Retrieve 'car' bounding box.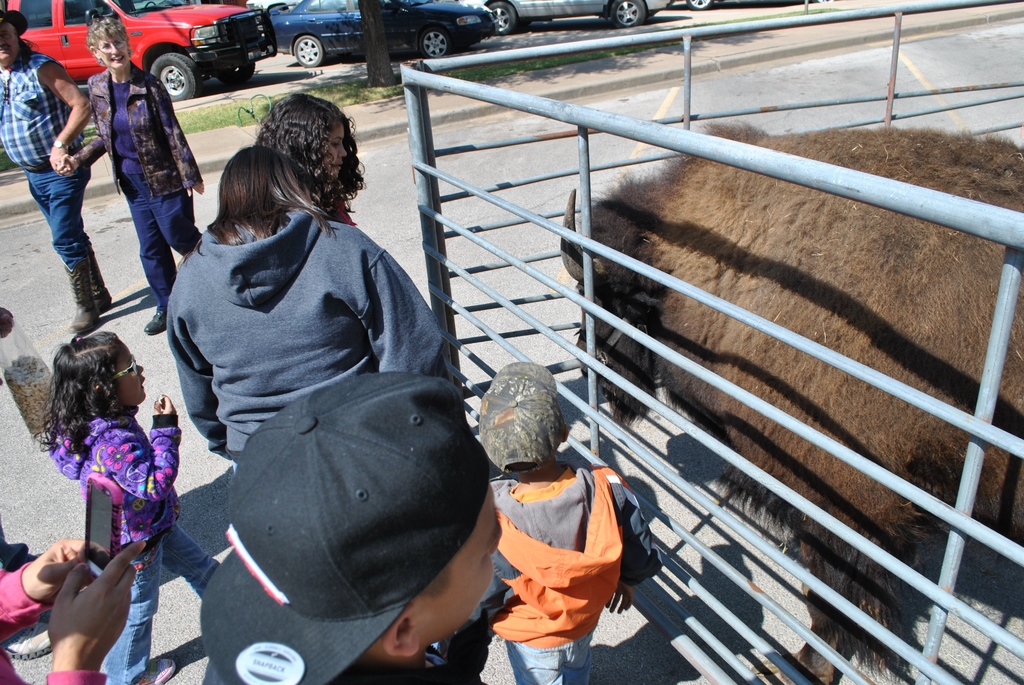
Bounding box: 678:0:838:15.
